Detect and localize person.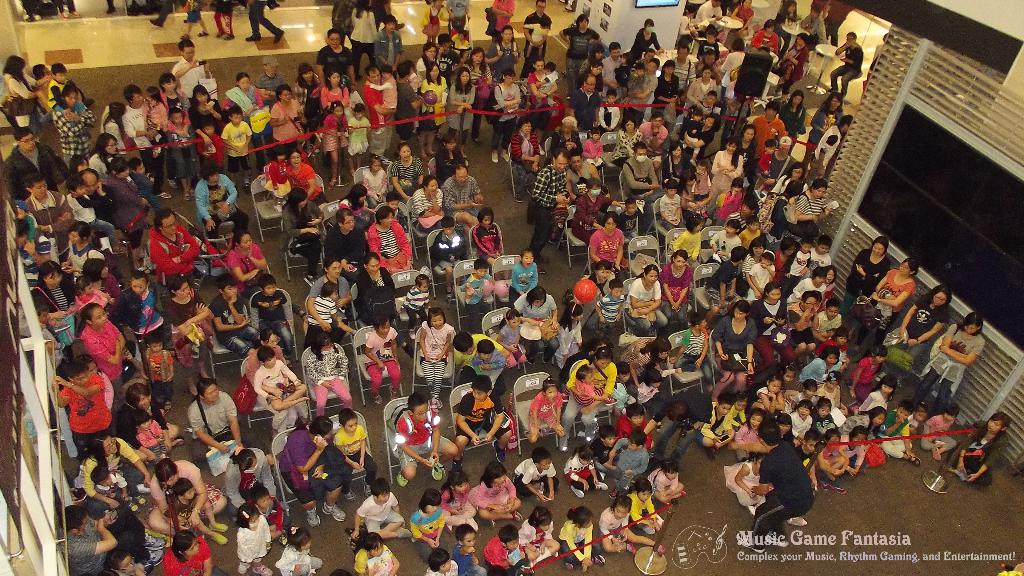
Localized at x1=146, y1=459, x2=223, y2=534.
